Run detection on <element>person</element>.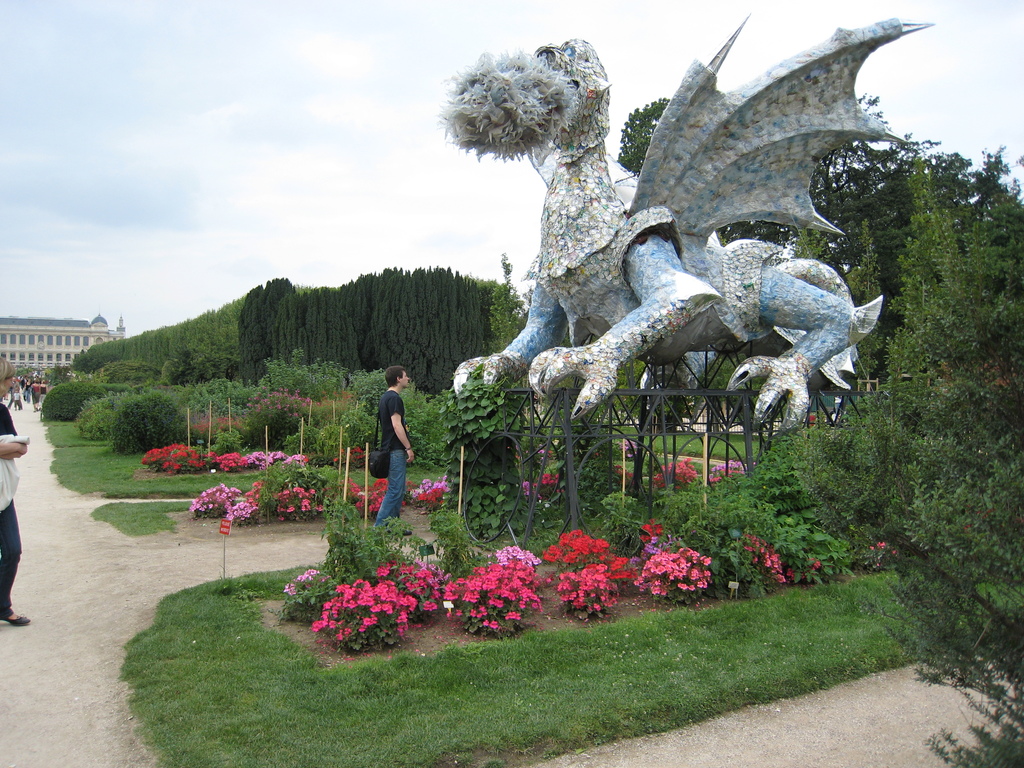
Result: bbox=(350, 365, 413, 542).
